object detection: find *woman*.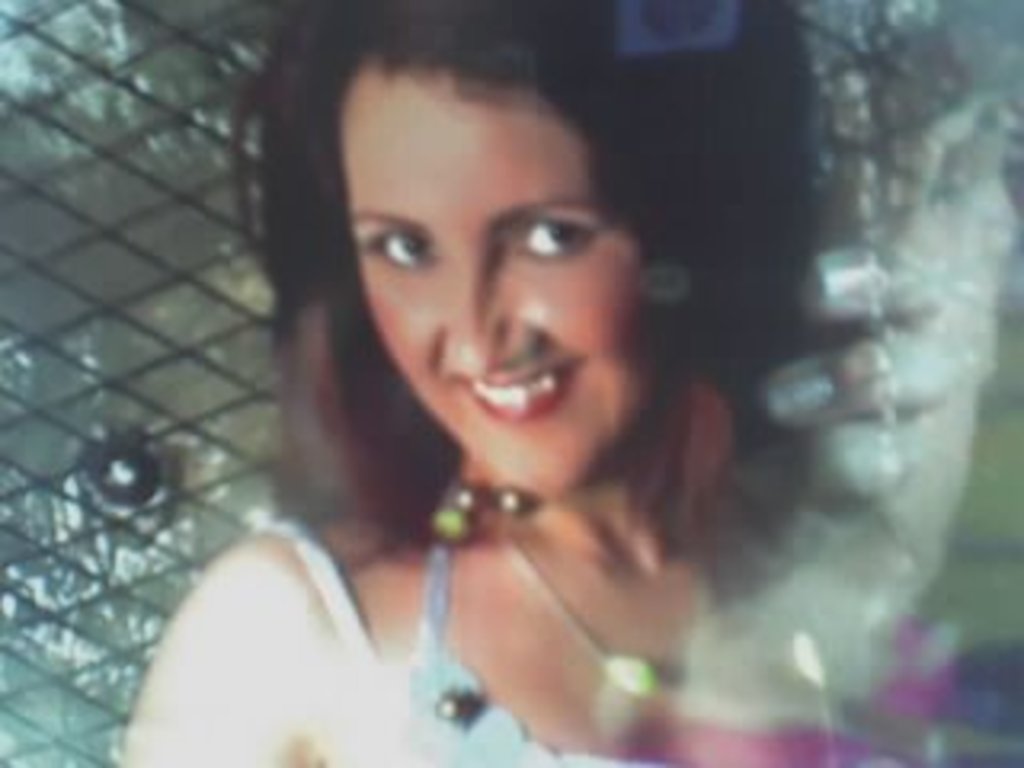
region(125, 22, 851, 755).
